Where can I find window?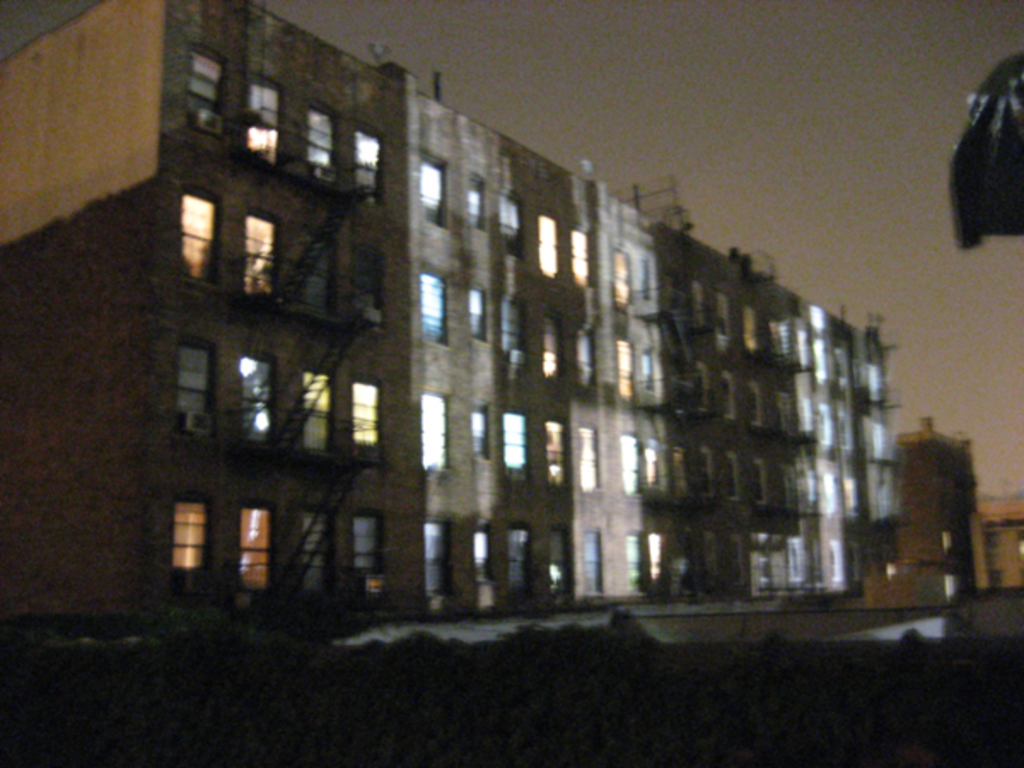
You can find it at Rect(785, 539, 804, 575).
